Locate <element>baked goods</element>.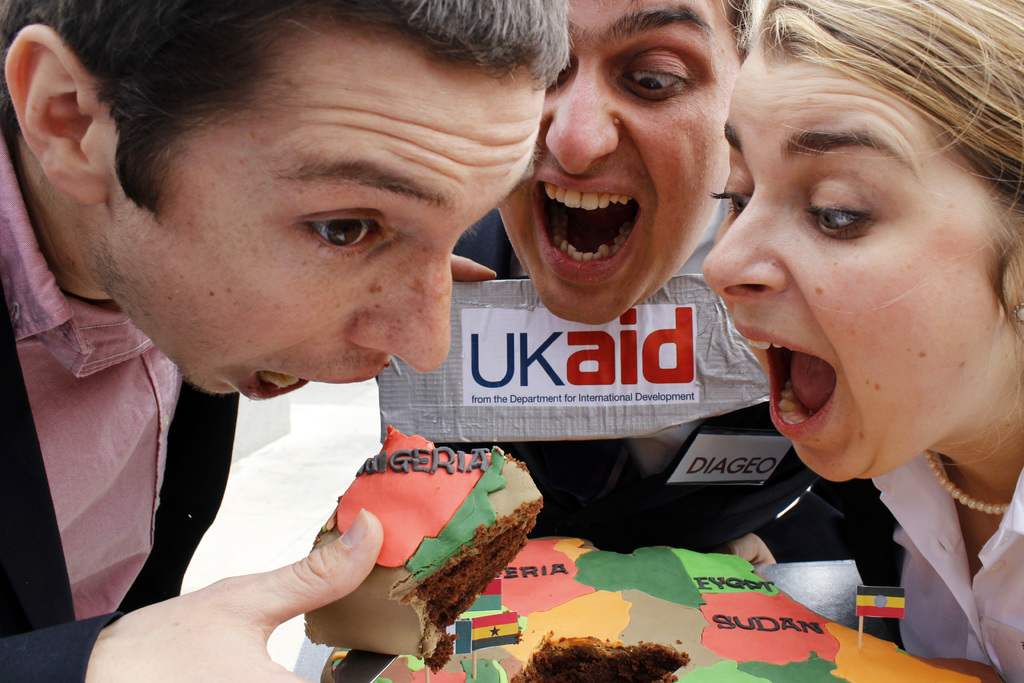
Bounding box: pyautogui.locateOnScreen(301, 428, 545, 671).
